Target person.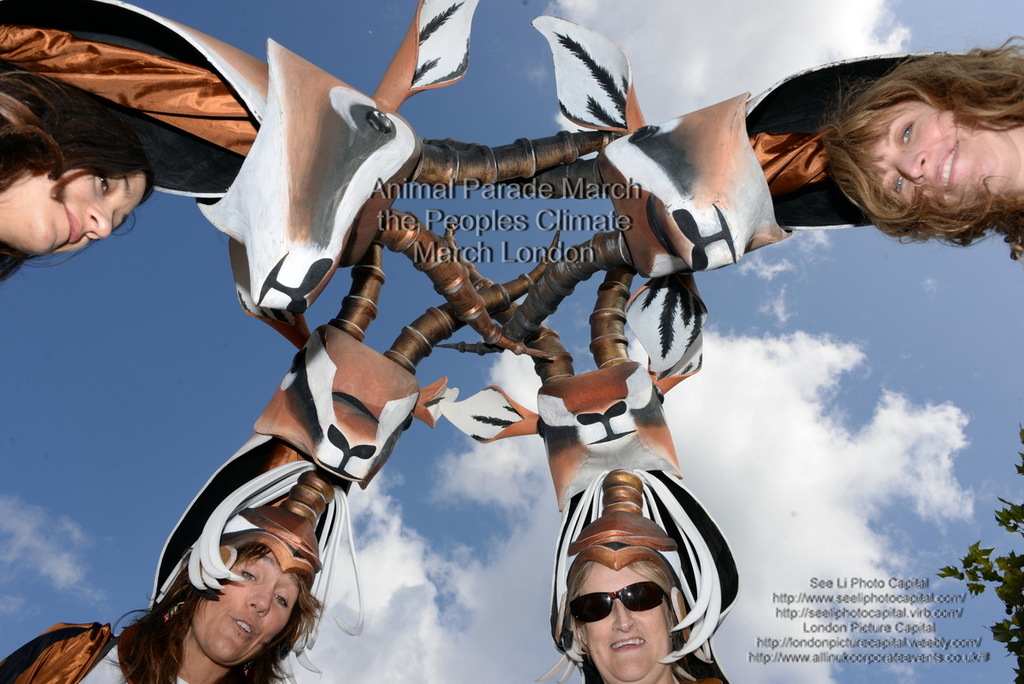
Target region: (left=817, top=33, right=1023, bottom=269).
